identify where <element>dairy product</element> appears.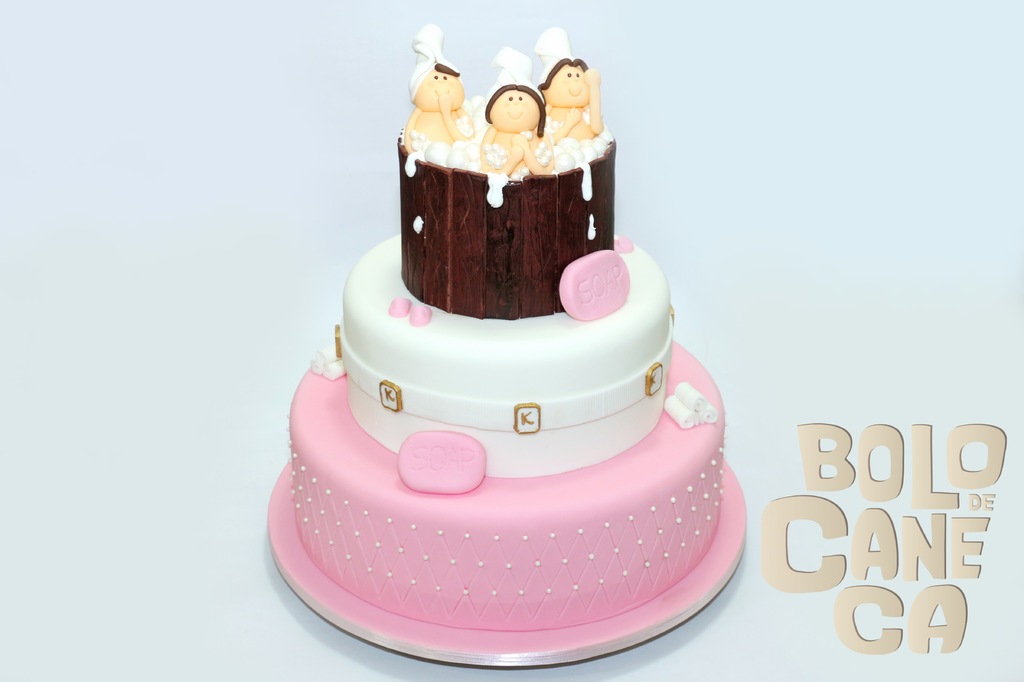
Appears at BBox(284, 94, 728, 635).
